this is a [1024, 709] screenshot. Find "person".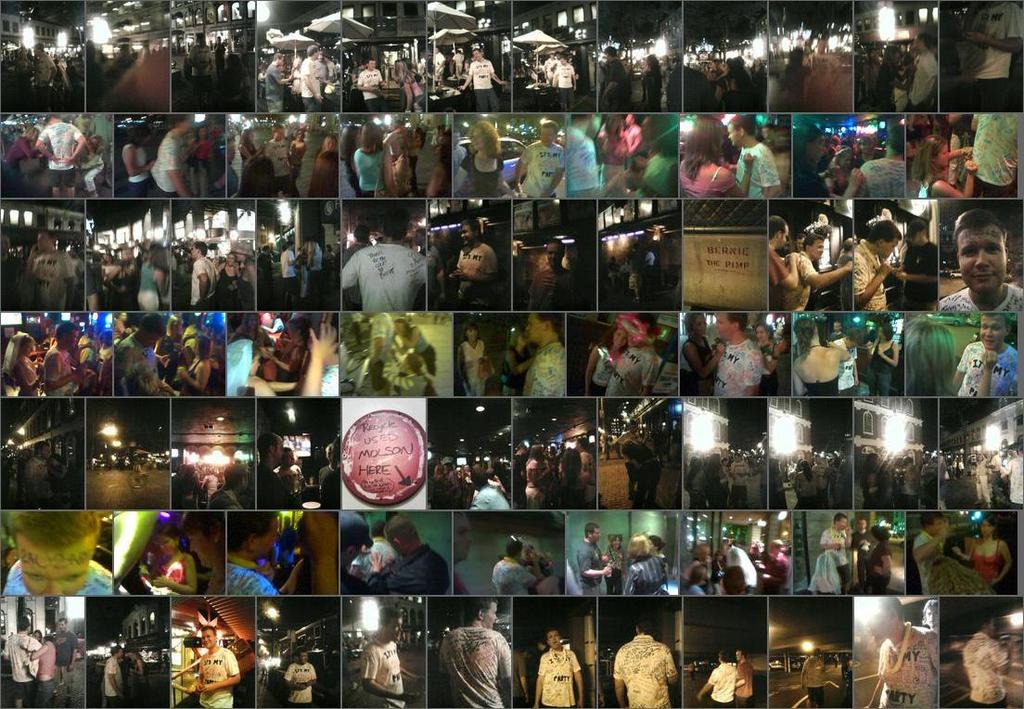
Bounding box: [30,223,75,312].
